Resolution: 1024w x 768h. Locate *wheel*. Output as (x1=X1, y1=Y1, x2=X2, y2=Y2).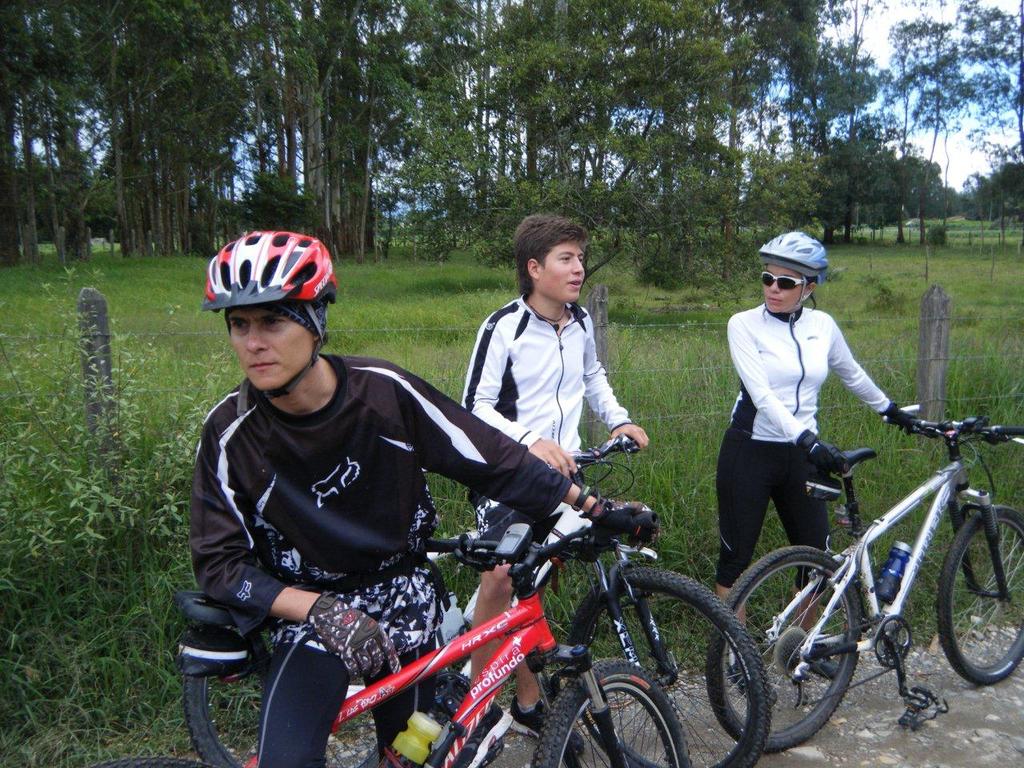
(x1=935, y1=505, x2=1023, y2=686).
